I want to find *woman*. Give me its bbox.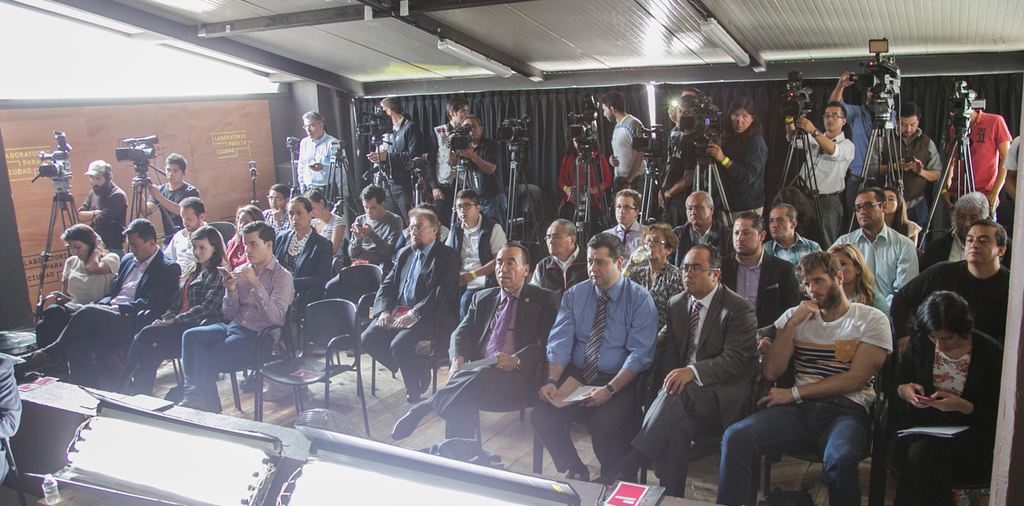
<bbox>272, 192, 331, 326</bbox>.
